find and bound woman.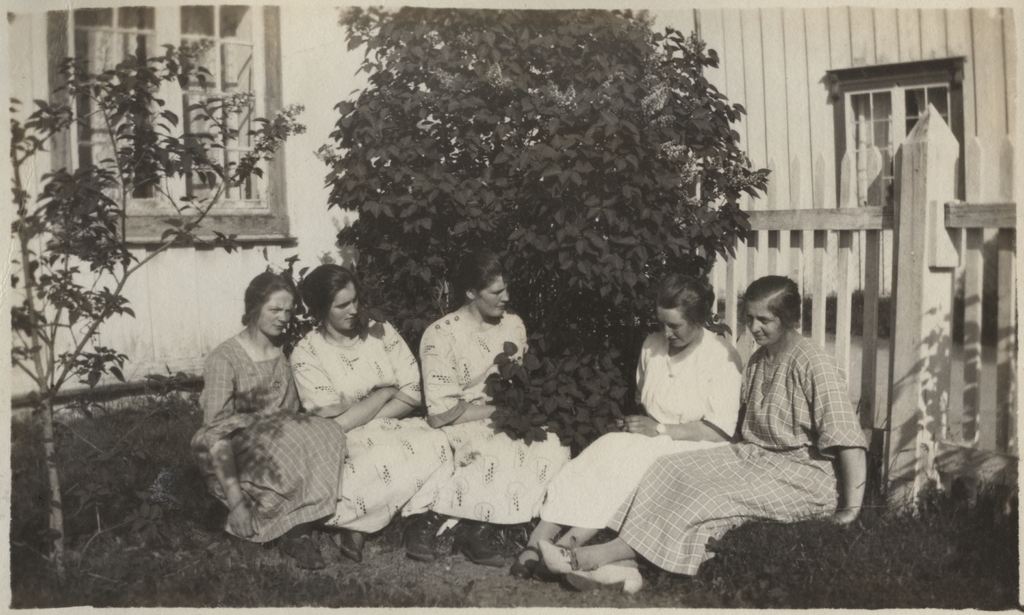
Bound: rect(291, 259, 447, 562).
